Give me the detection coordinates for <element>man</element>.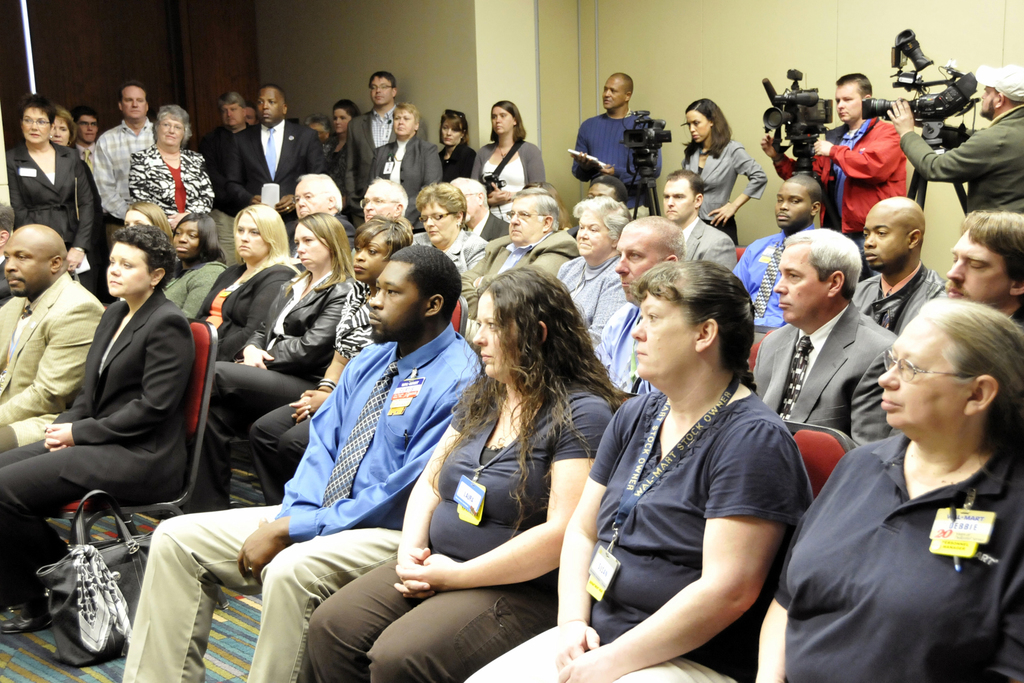
box=[0, 224, 103, 454].
